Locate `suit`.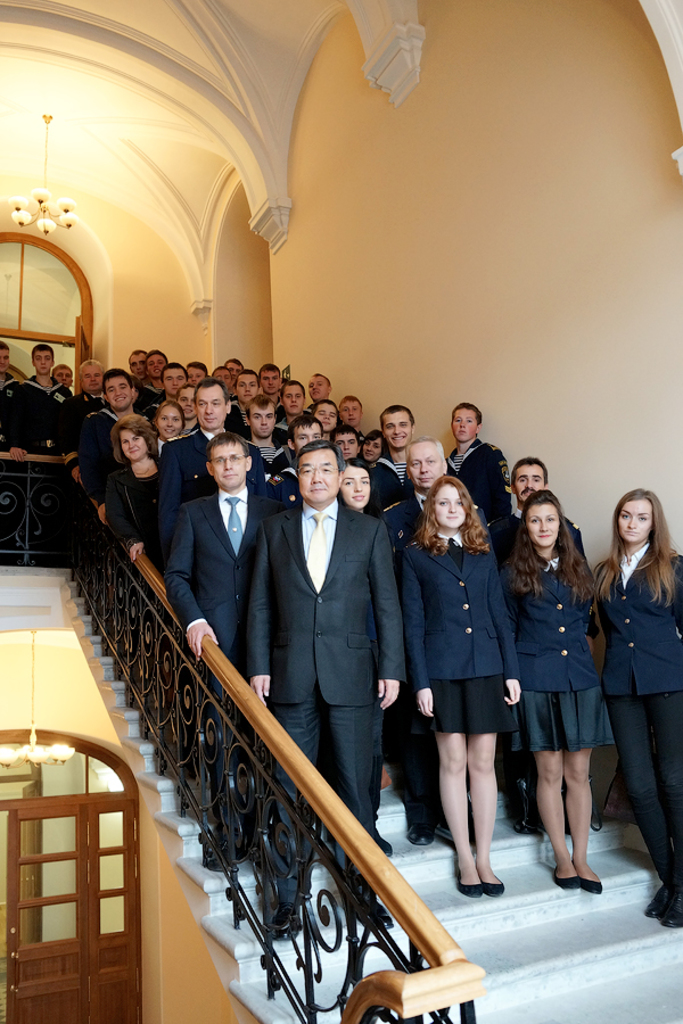
Bounding box: <region>163, 437, 280, 688</region>.
